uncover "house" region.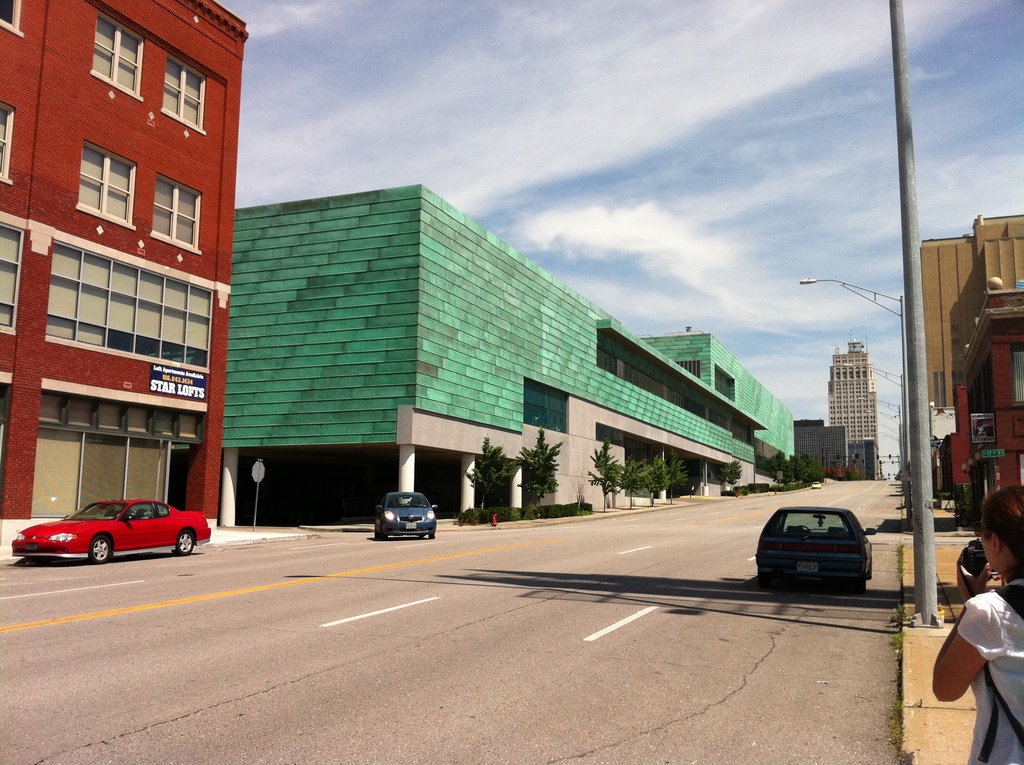
Uncovered: bbox(944, 292, 1015, 522).
